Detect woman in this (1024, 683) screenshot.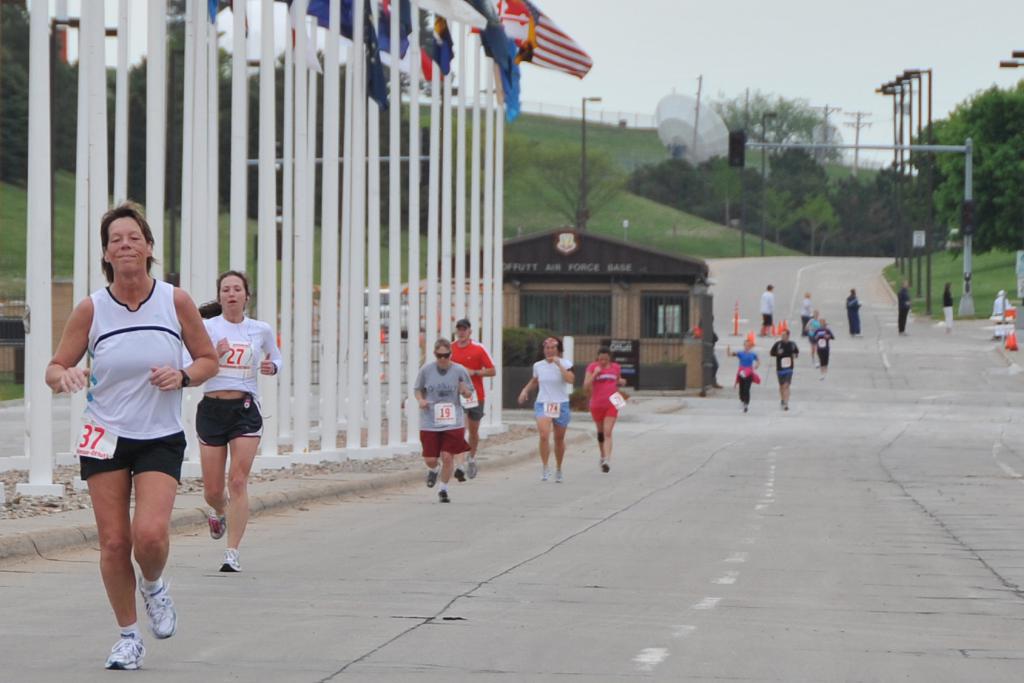
Detection: bbox(518, 337, 579, 482).
